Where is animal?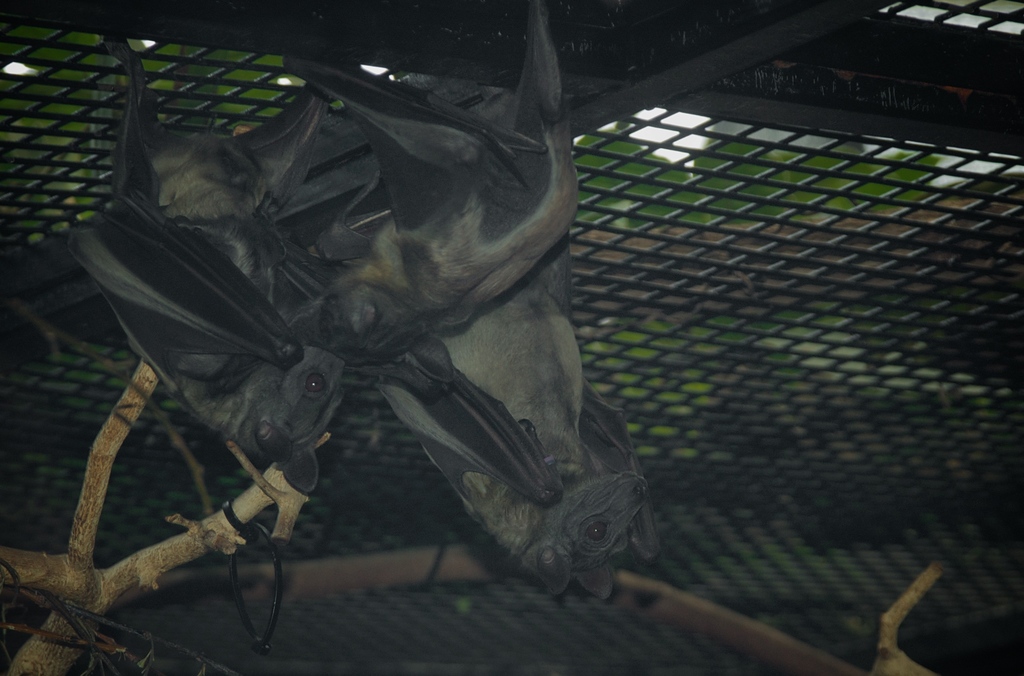
283 0 579 369.
